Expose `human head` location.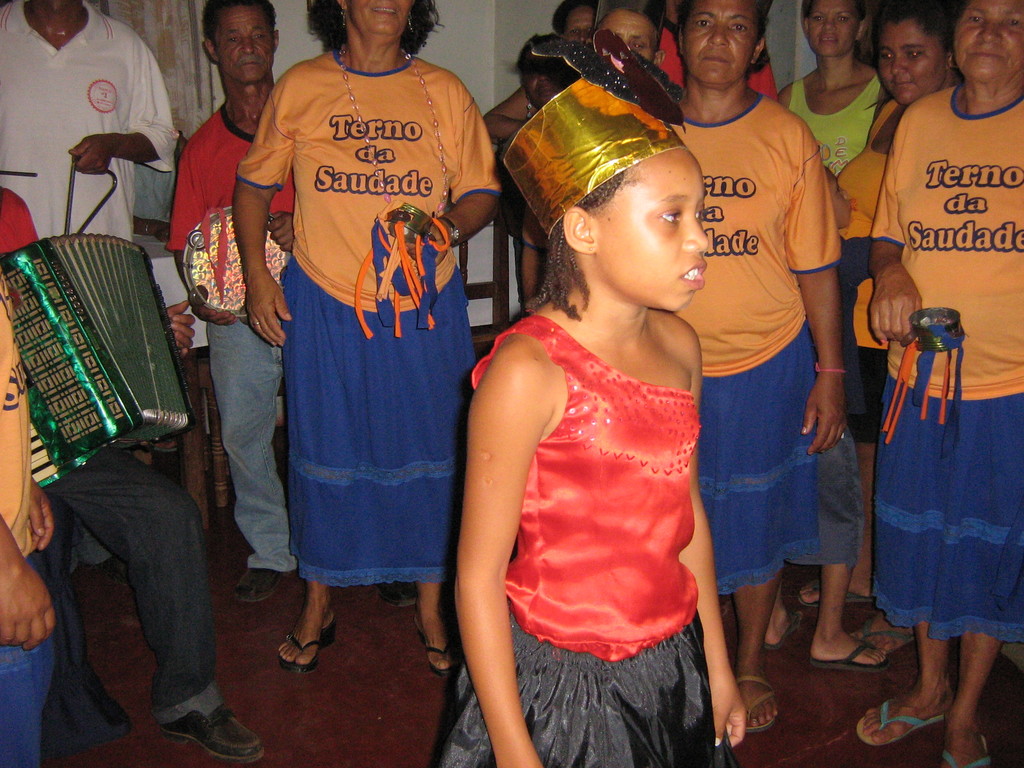
Exposed at box=[680, 5, 778, 104].
